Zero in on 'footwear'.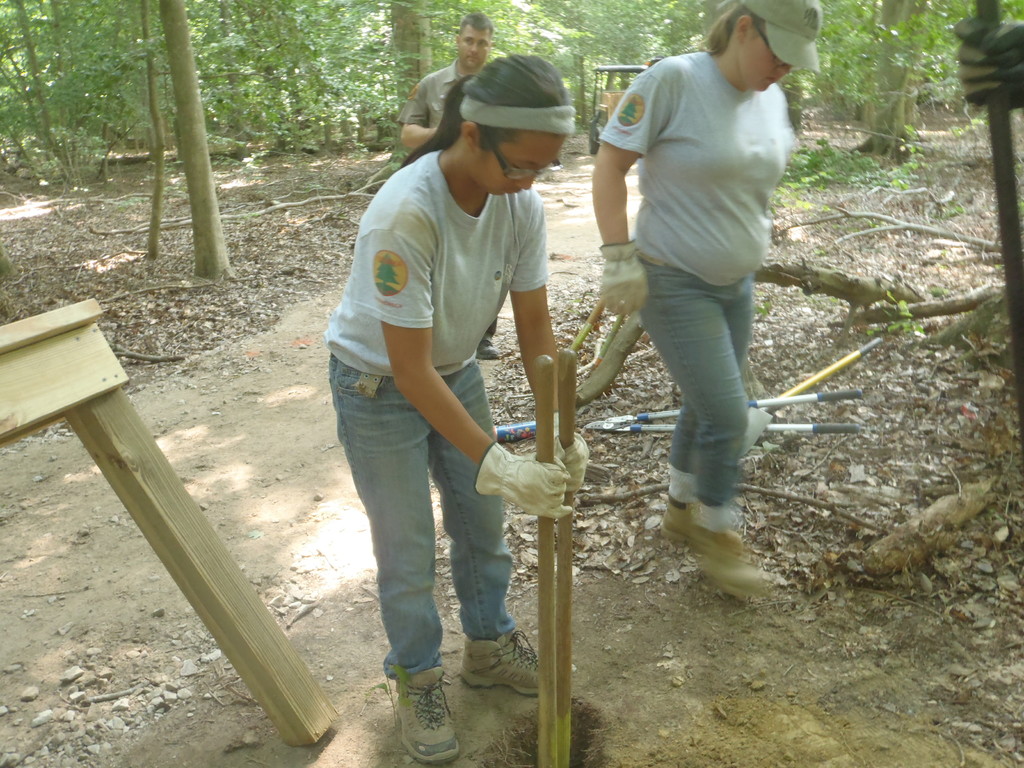
Zeroed in: bbox=(668, 496, 691, 541).
